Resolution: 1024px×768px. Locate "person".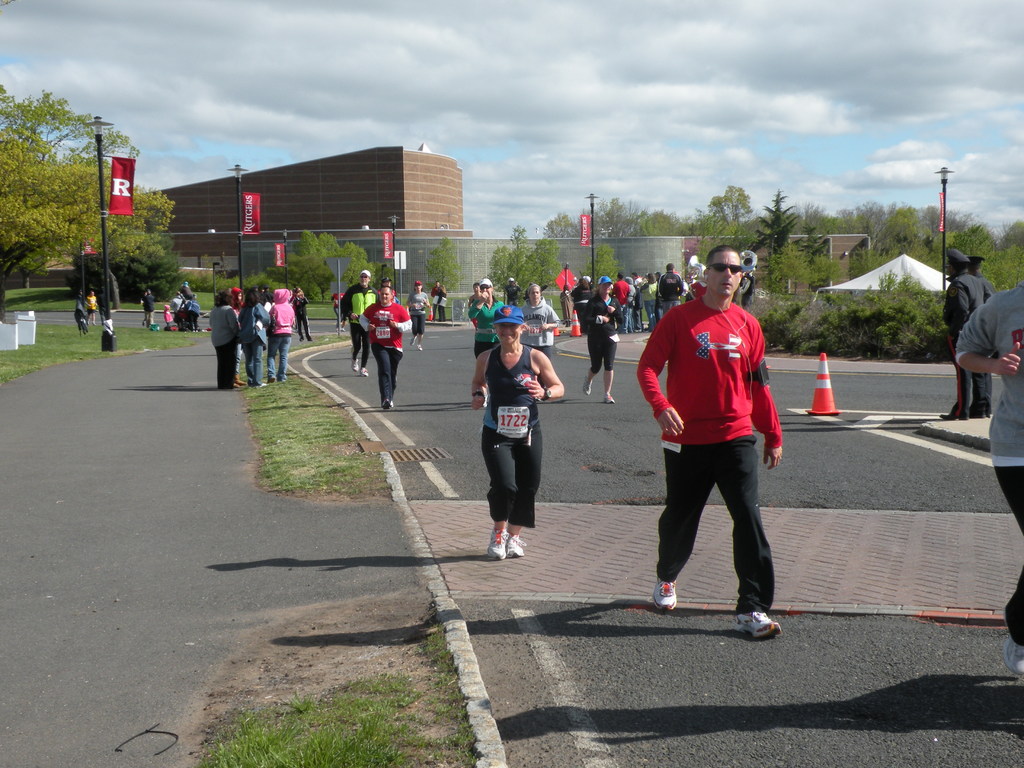
left=431, top=279, right=439, bottom=321.
